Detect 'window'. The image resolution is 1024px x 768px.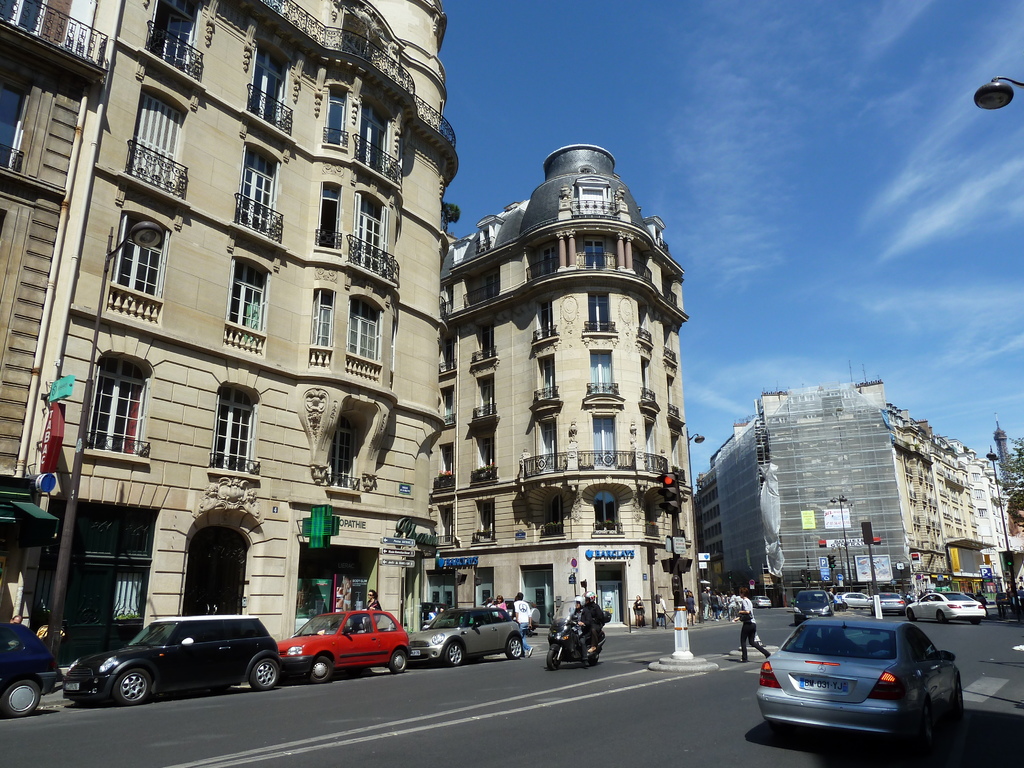
{"x1": 518, "y1": 300, "x2": 554, "y2": 351}.
